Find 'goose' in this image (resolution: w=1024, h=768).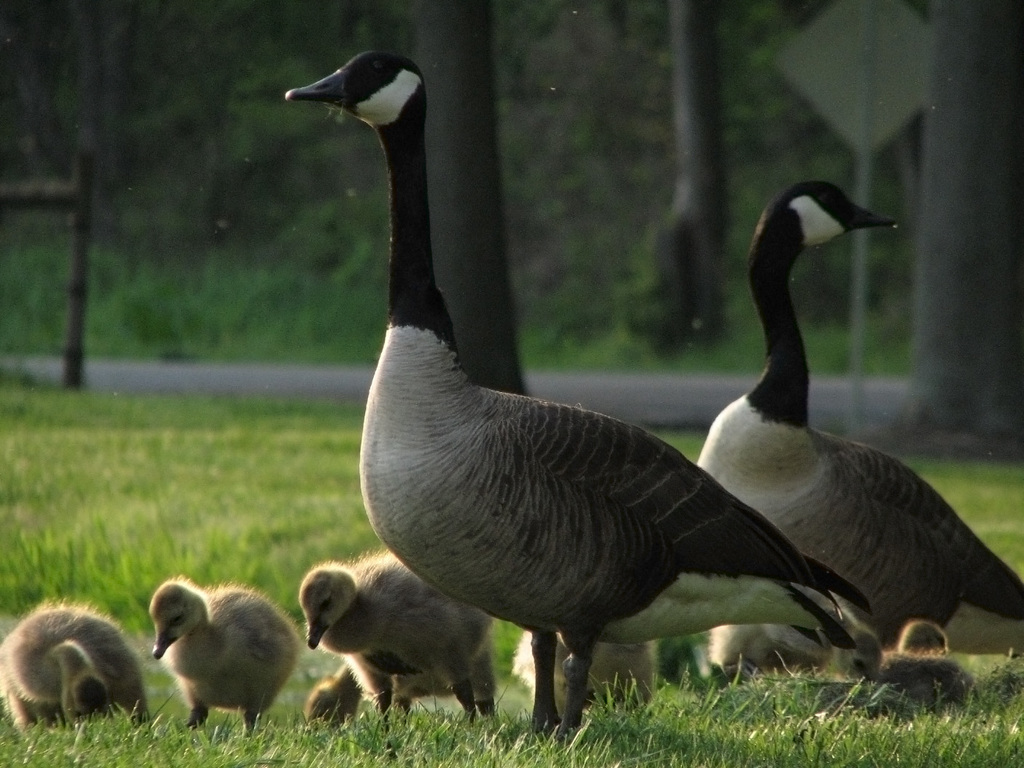
box=[700, 183, 1021, 679].
